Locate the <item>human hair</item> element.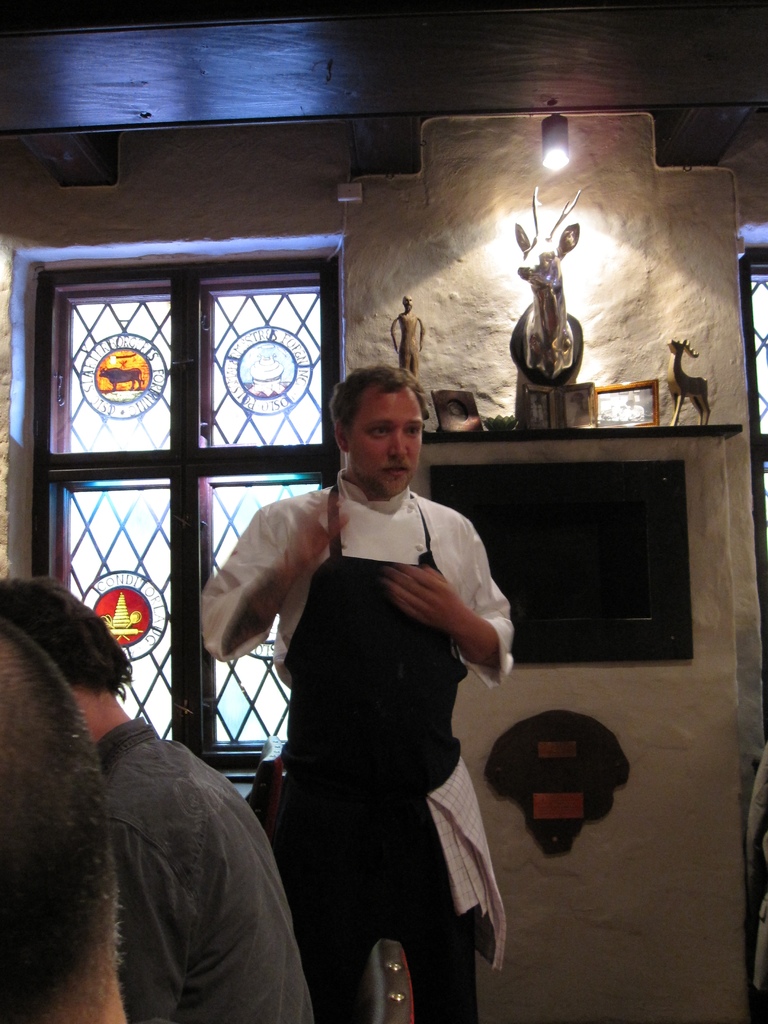
Element bbox: Rect(328, 356, 432, 435).
